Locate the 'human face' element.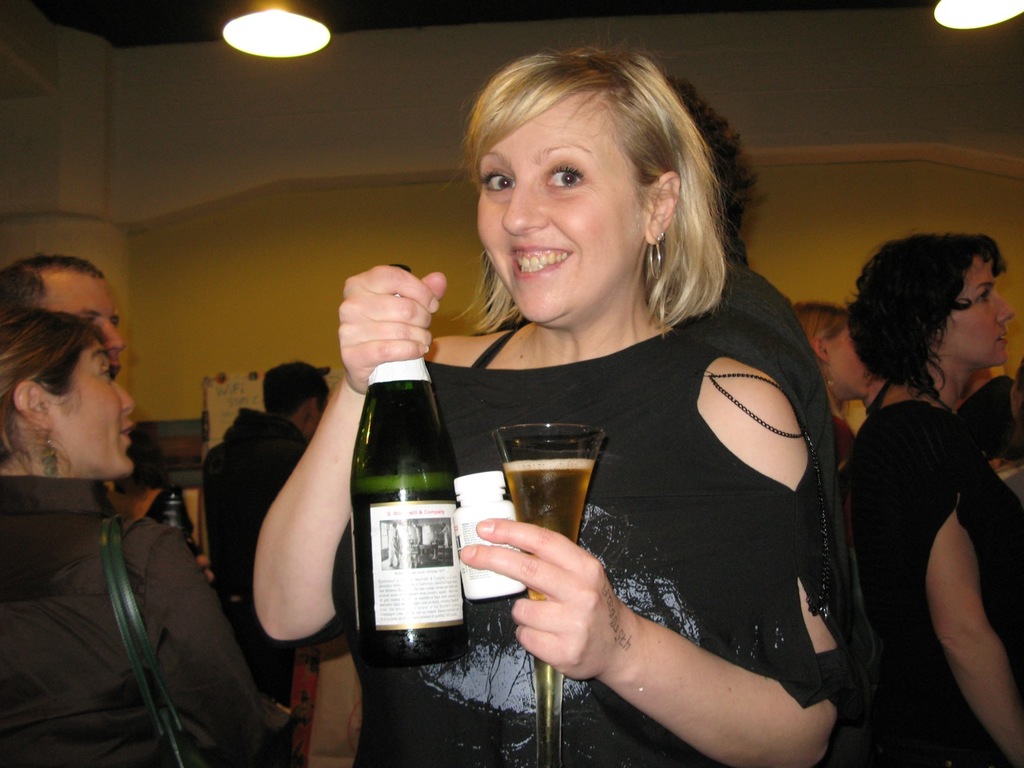
Element bbox: box=[41, 334, 137, 470].
